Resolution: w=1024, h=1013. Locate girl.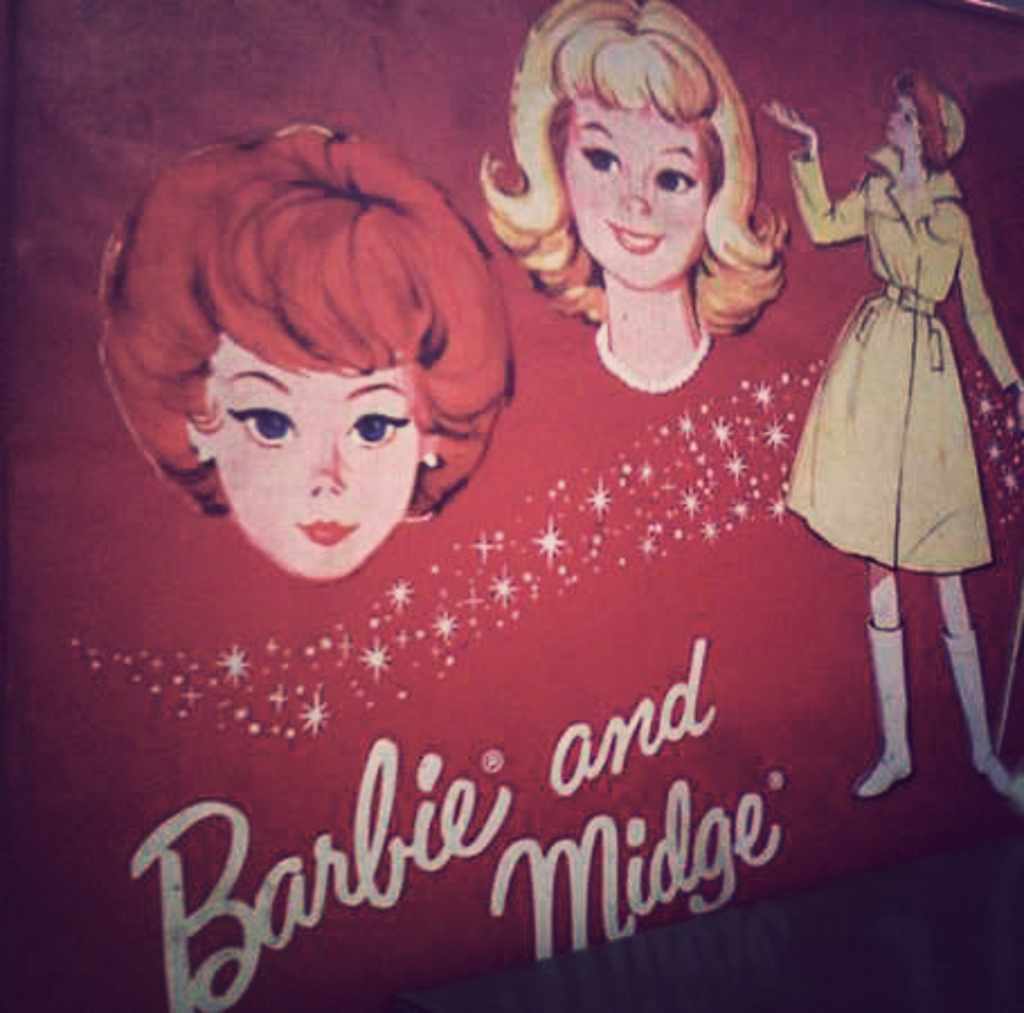
BBox(758, 72, 1022, 806).
